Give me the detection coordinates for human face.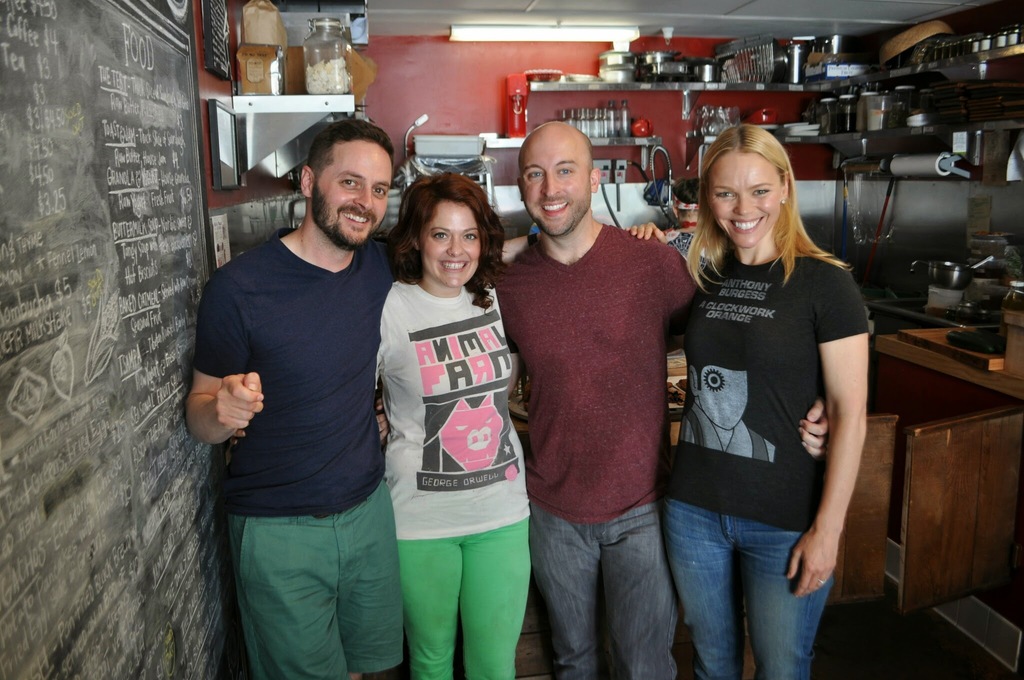
pyautogui.locateOnScreen(309, 136, 392, 245).
